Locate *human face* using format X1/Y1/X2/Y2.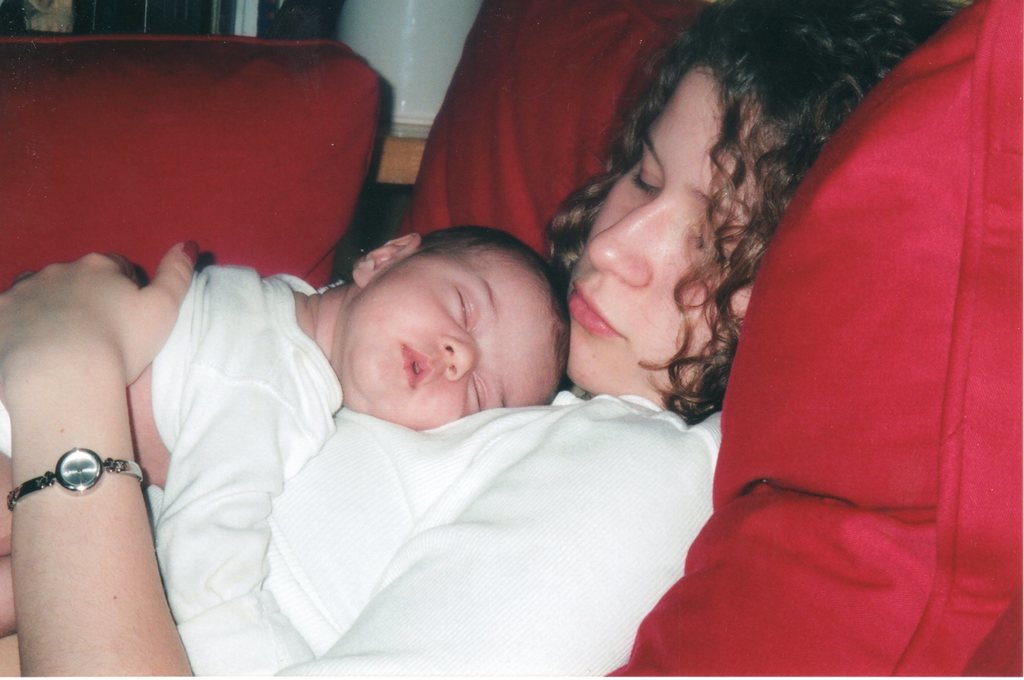
555/59/761/421.
